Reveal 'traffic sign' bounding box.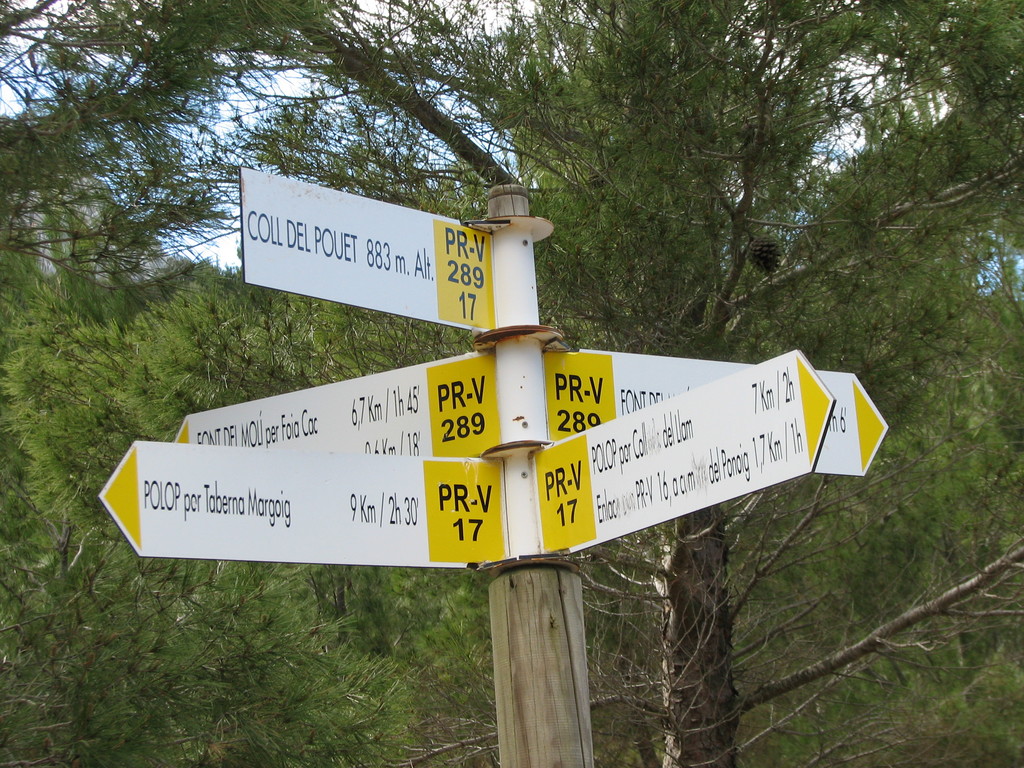
Revealed: (239,175,505,333).
